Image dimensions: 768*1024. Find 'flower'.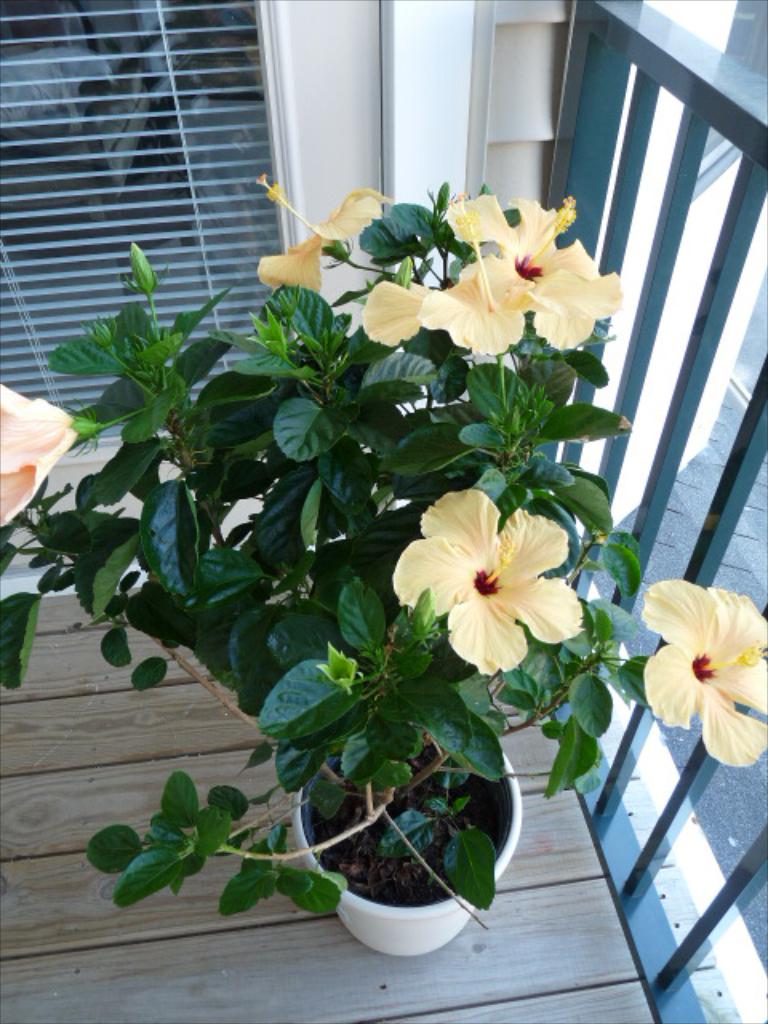
x1=634, y1=587, x2=766, y2=773.
